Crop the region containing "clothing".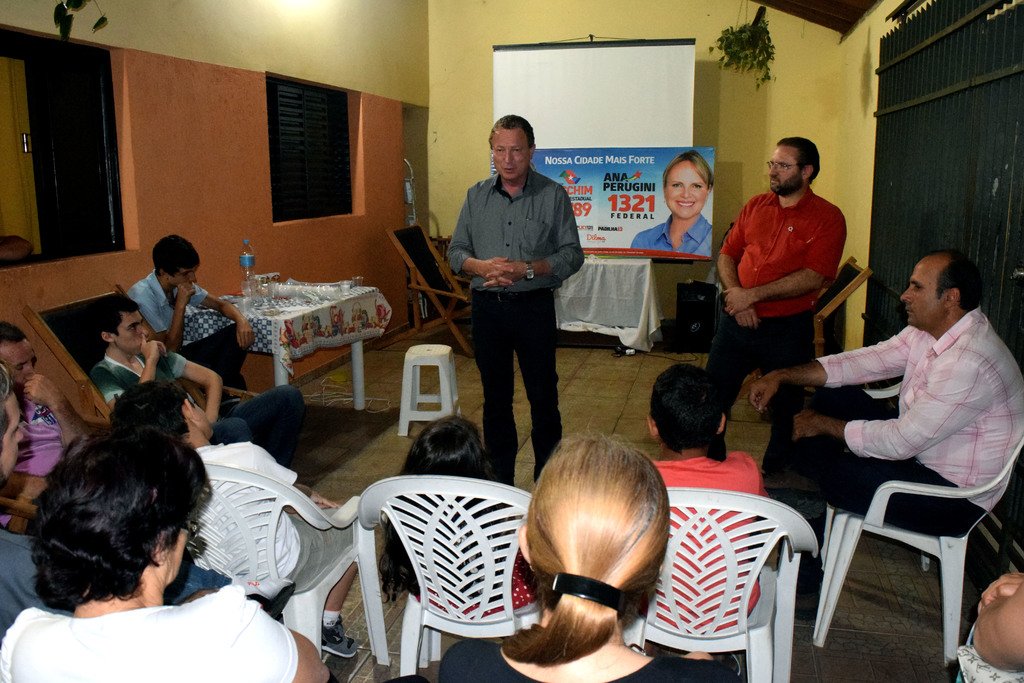
Crop region: BBox(0, 584, 299, 682).
